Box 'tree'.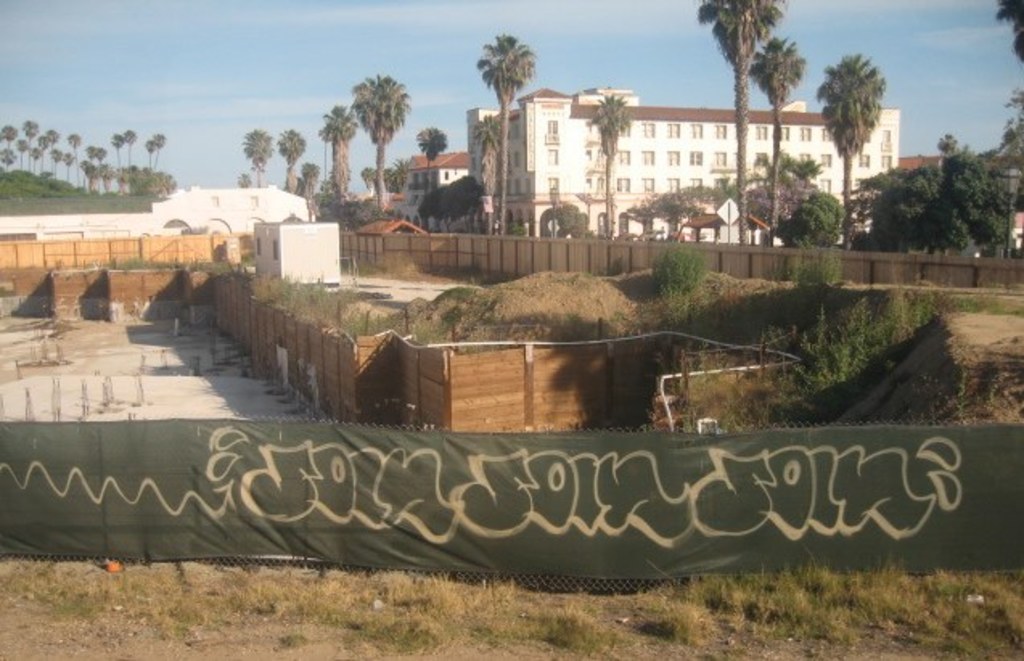
Rect(638, 187, 736, 224).
